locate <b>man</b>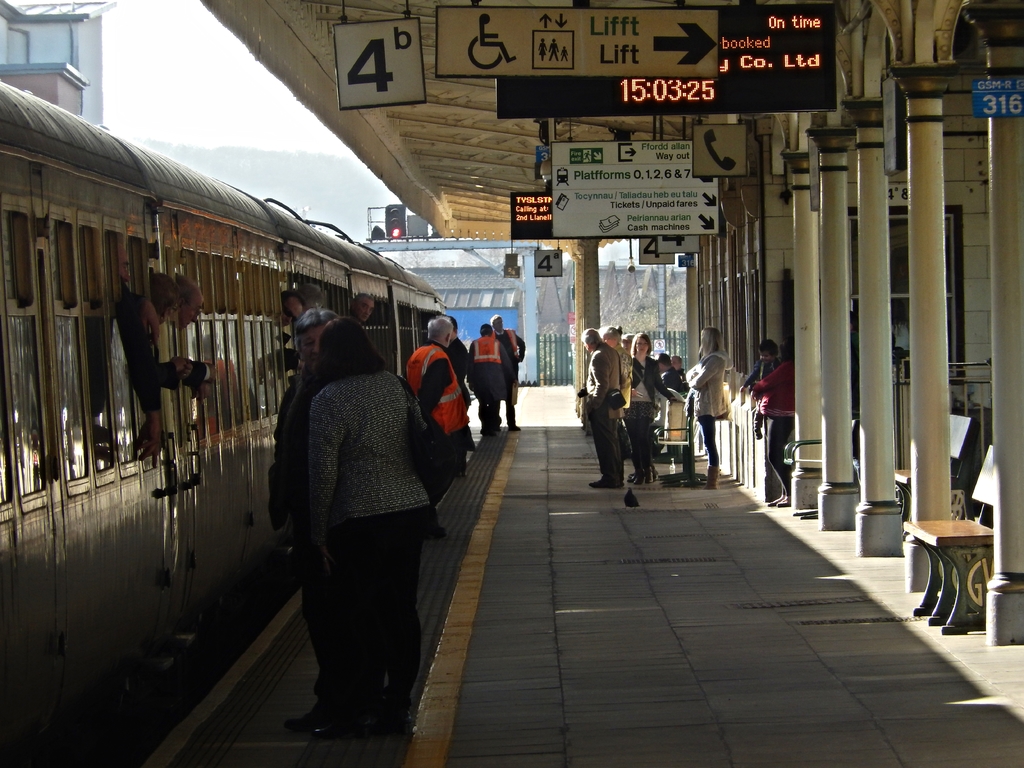
(582, 326, 628, 493)
